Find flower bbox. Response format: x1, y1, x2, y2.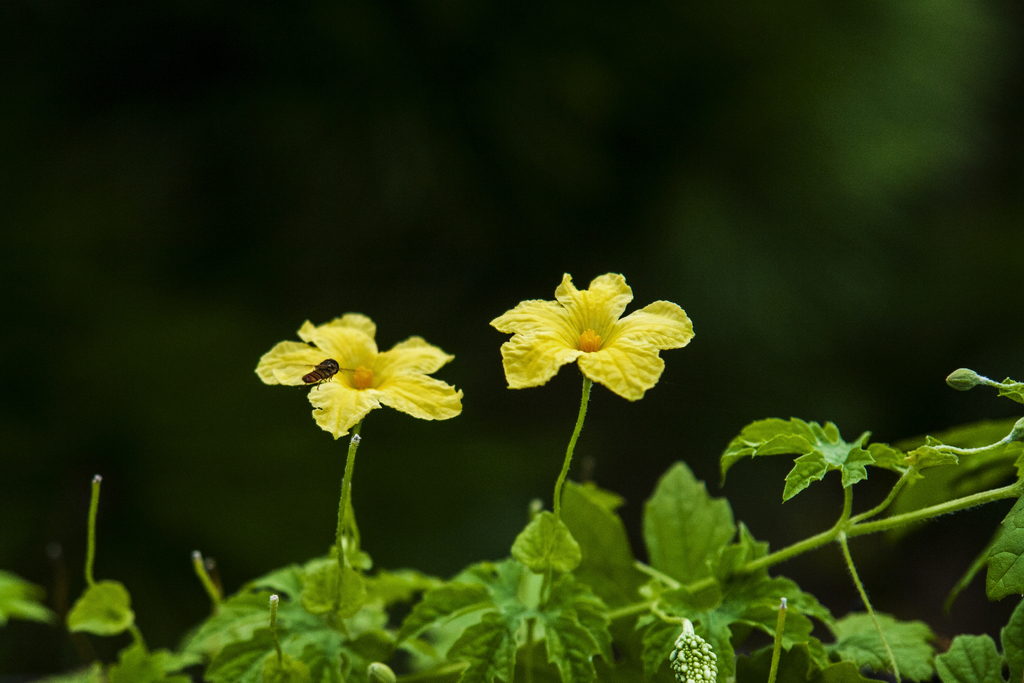
483, 264, 696, 405.
